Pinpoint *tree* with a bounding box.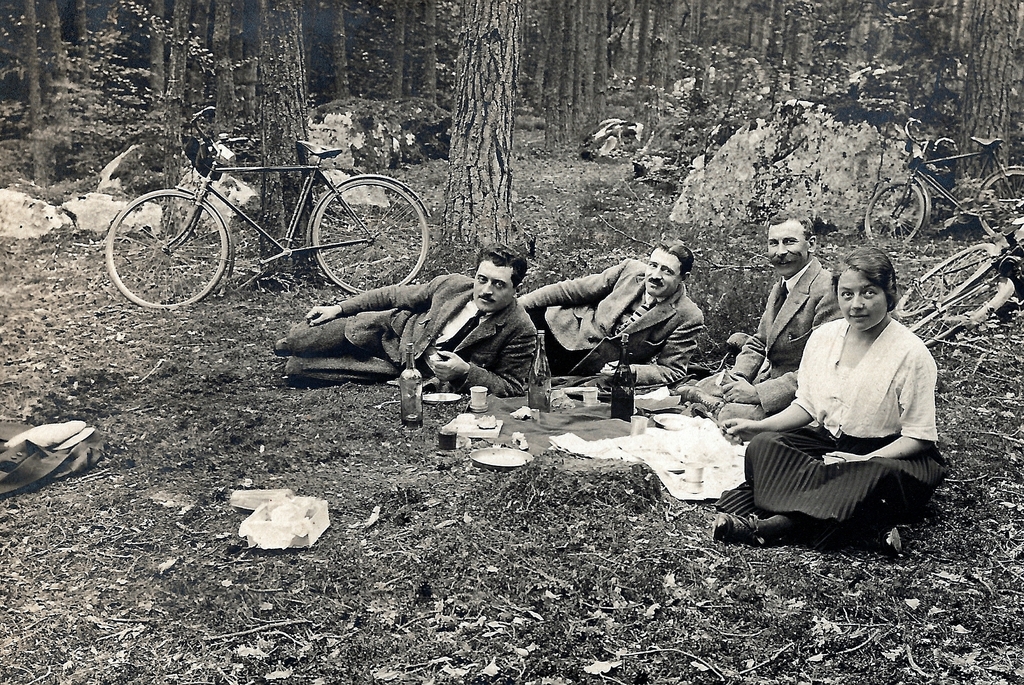
(234,0,249,107).
